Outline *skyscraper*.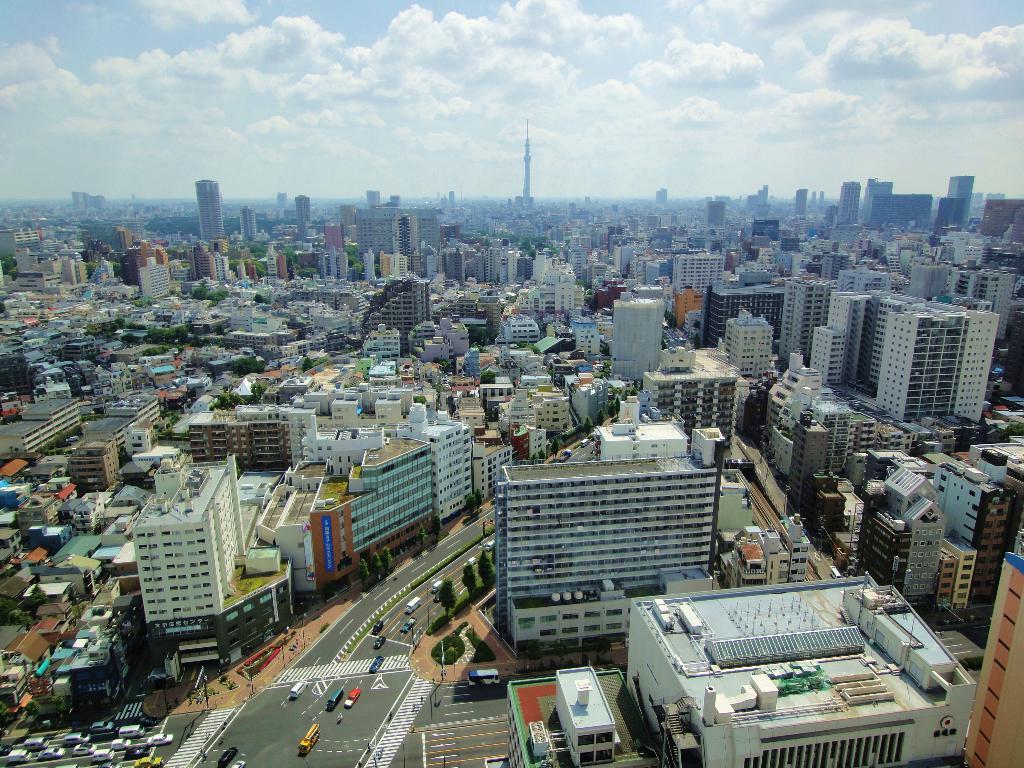
Outline: detection(296, 189, 317, 233).
